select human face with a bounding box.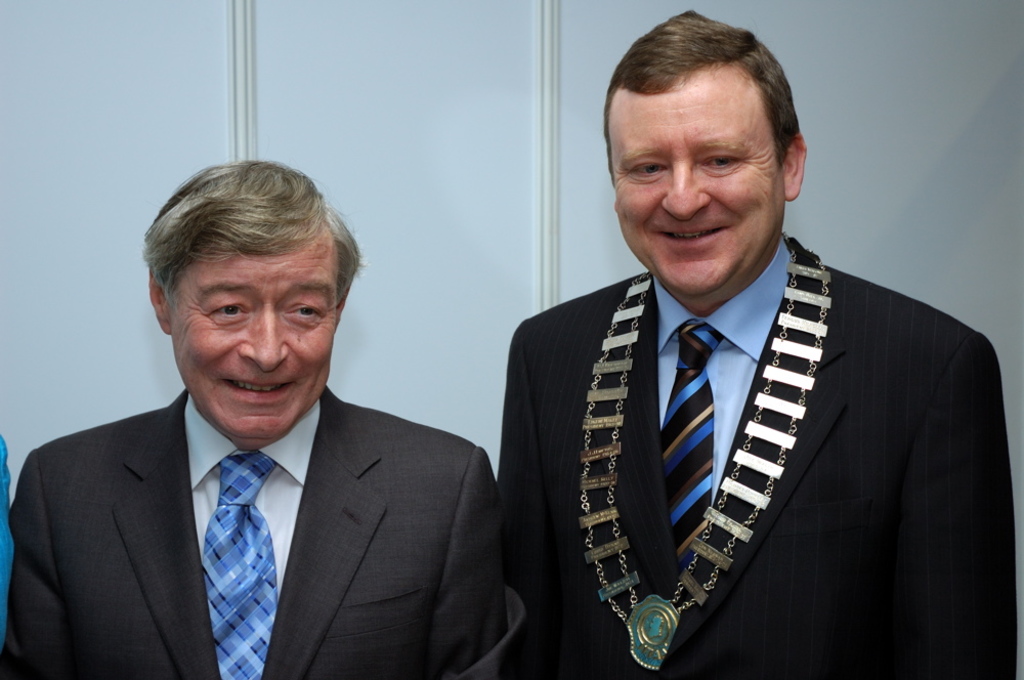
box(169, 229, 335, 450).
